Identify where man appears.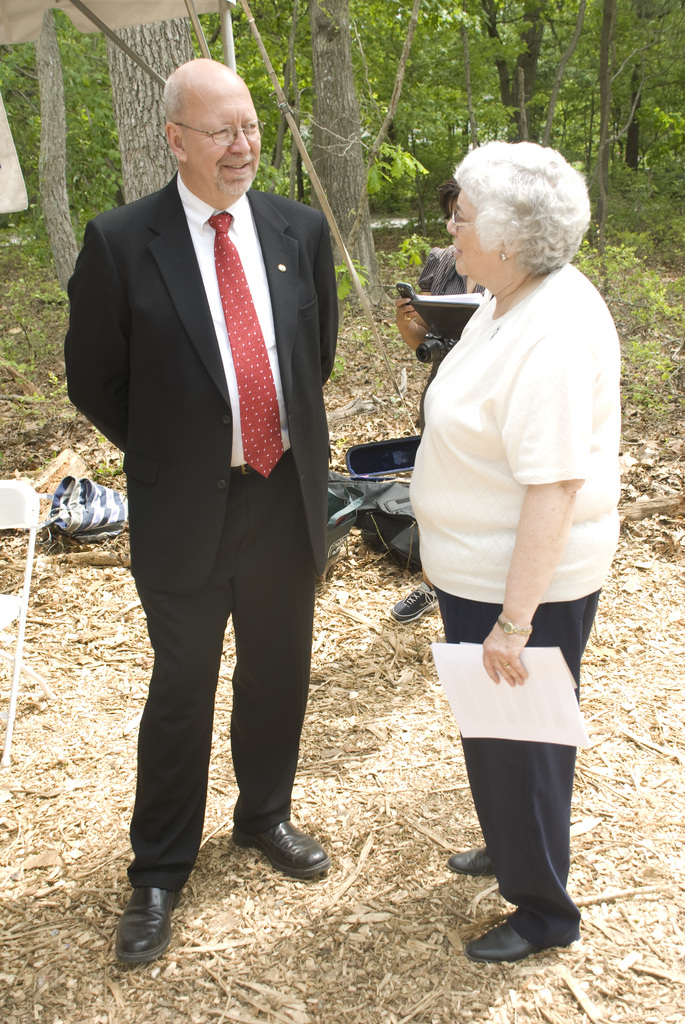
Appears at 66/34/363/941.
